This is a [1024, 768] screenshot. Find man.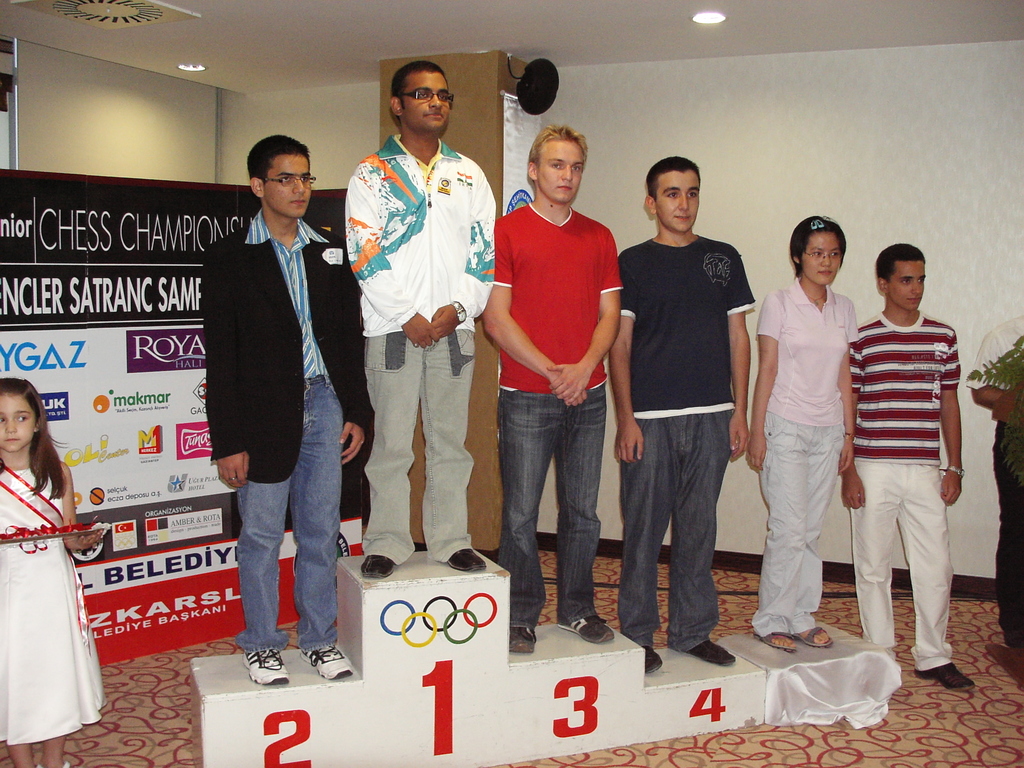
Bounding box: 346:58:499:576.
